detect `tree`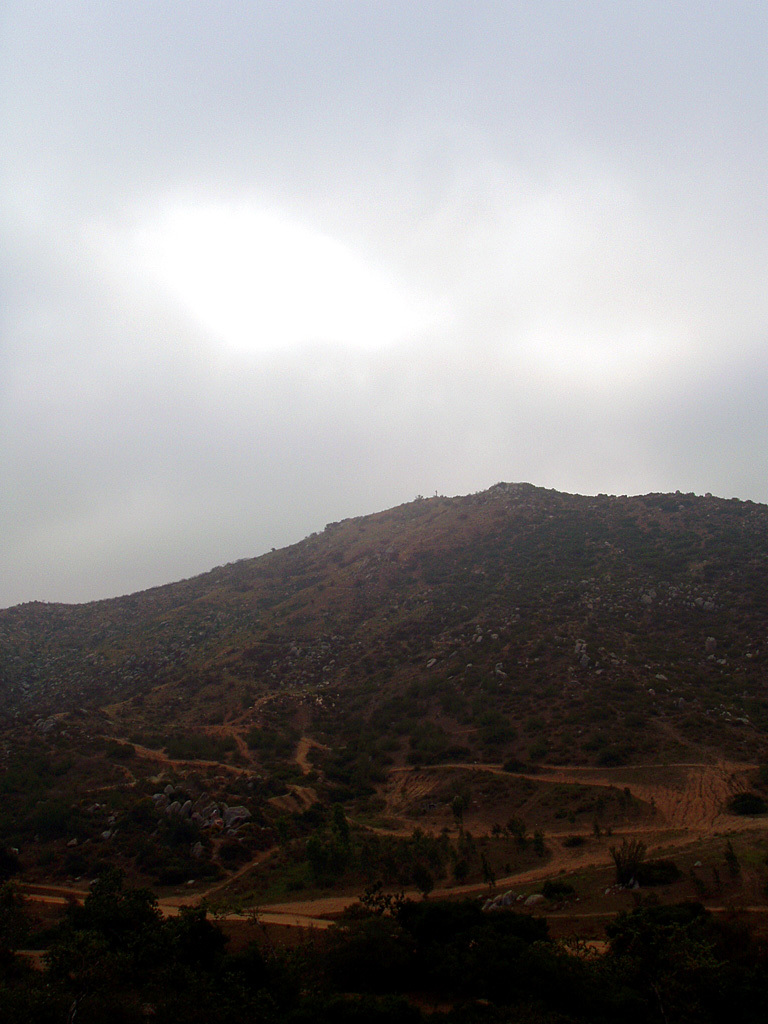
l=325, t=801, r=350, b=855
